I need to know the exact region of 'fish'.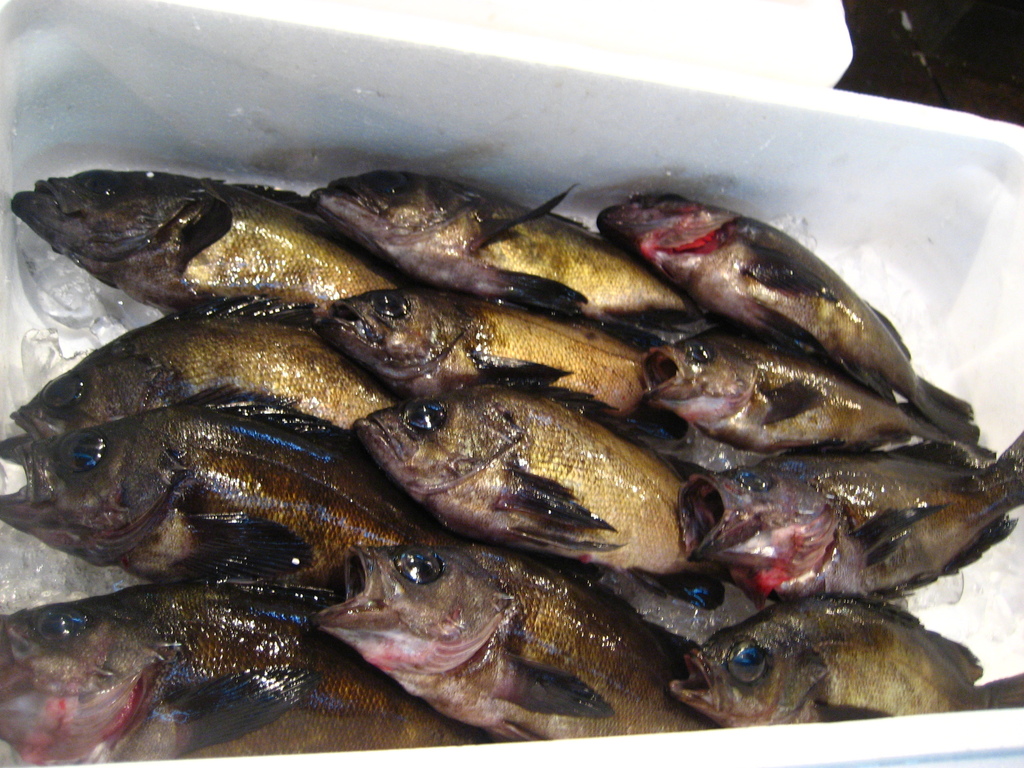
Region: [x1=366, y1=366, x2=703, y2=569].
